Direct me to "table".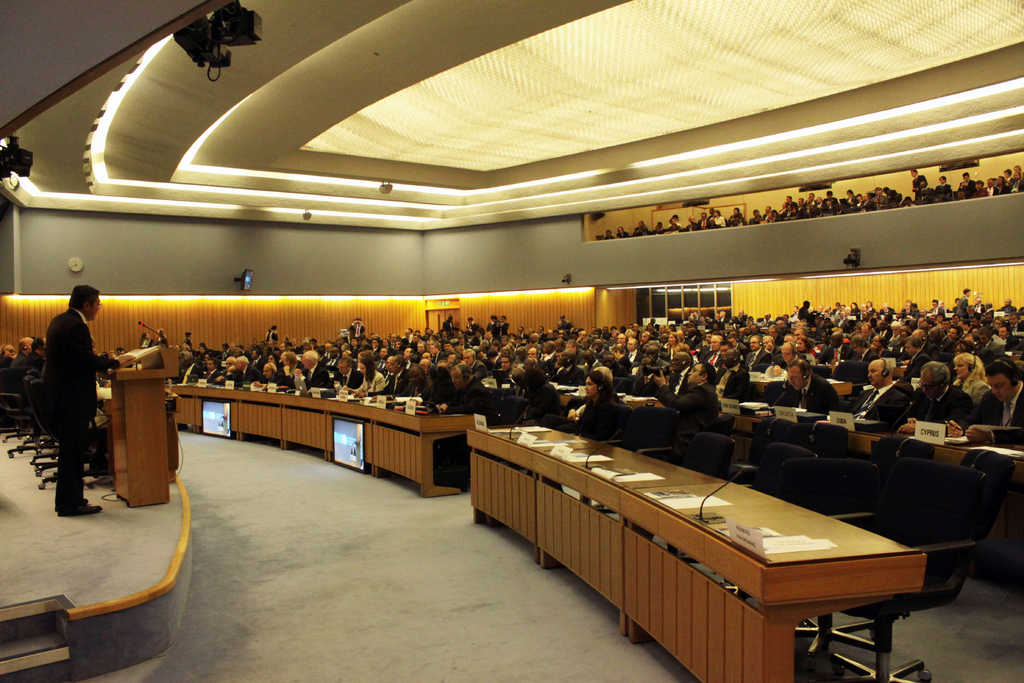
Direction: rect(169, 387, 492, 496).
